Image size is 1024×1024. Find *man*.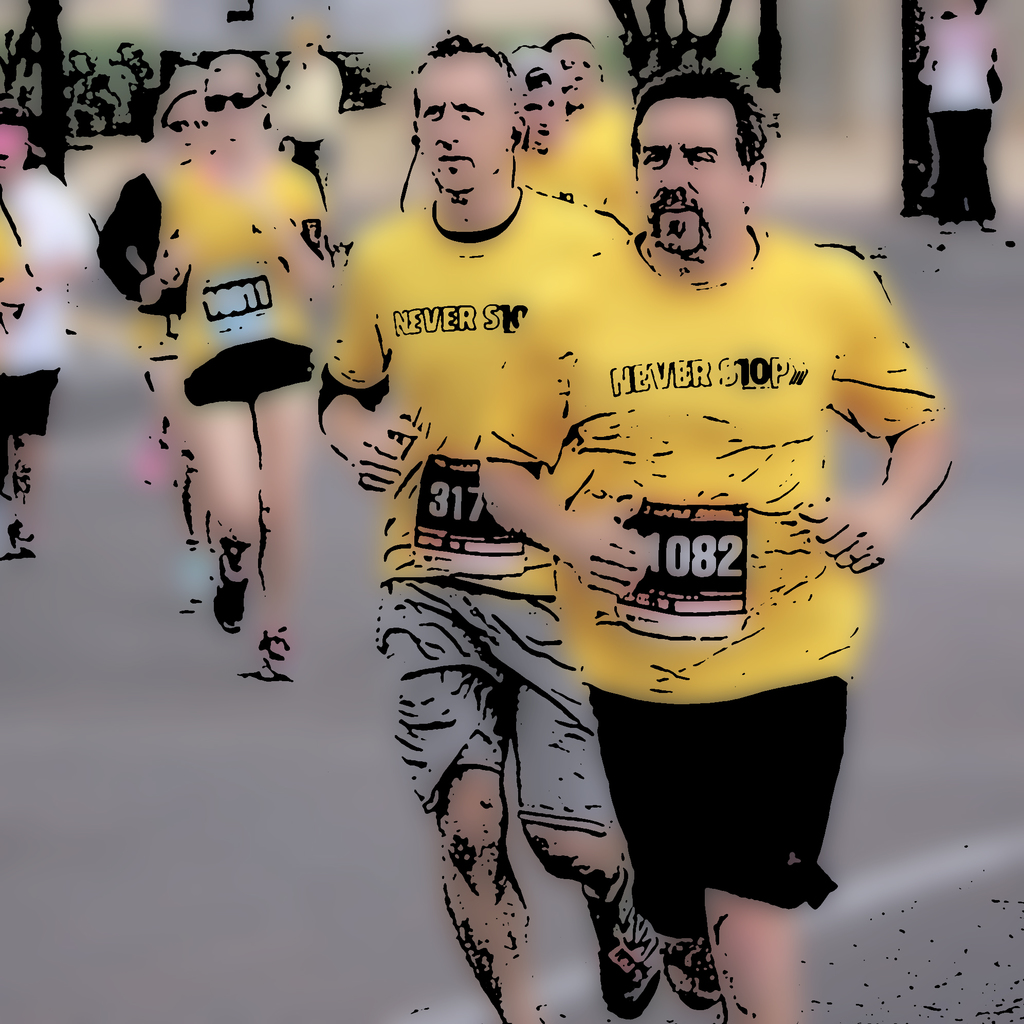
{"left": 470, "top": 61, "right": 963, "bottom": 1023}.
